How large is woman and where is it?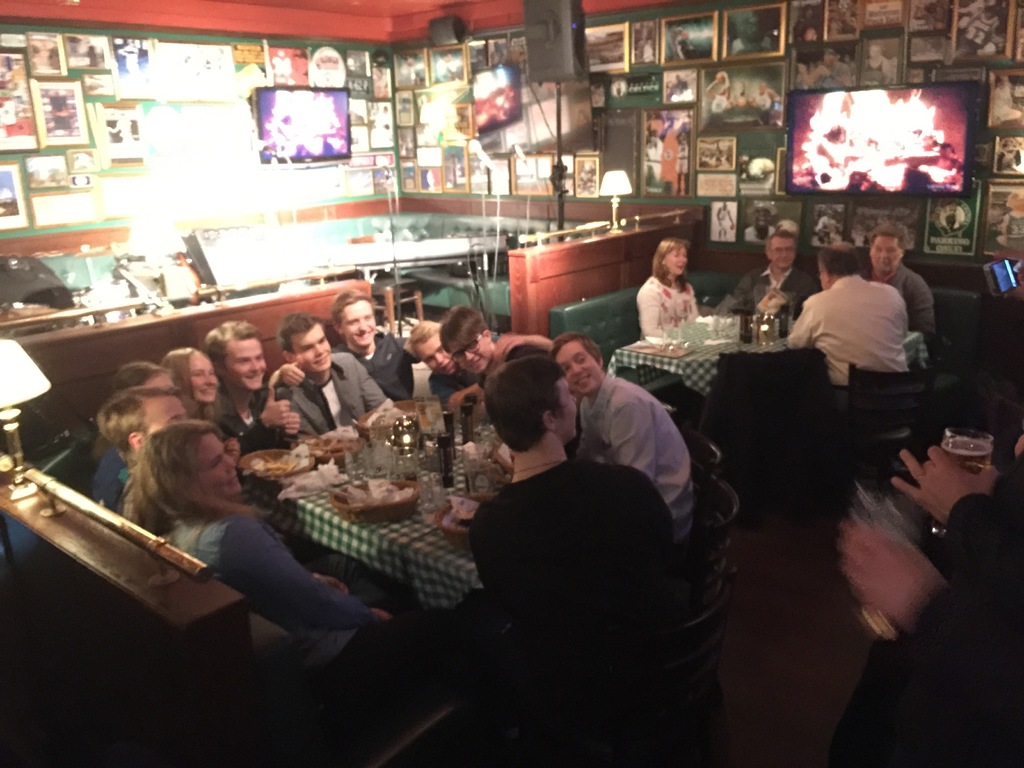
Bounding box: 635, 236, 708, 353.
